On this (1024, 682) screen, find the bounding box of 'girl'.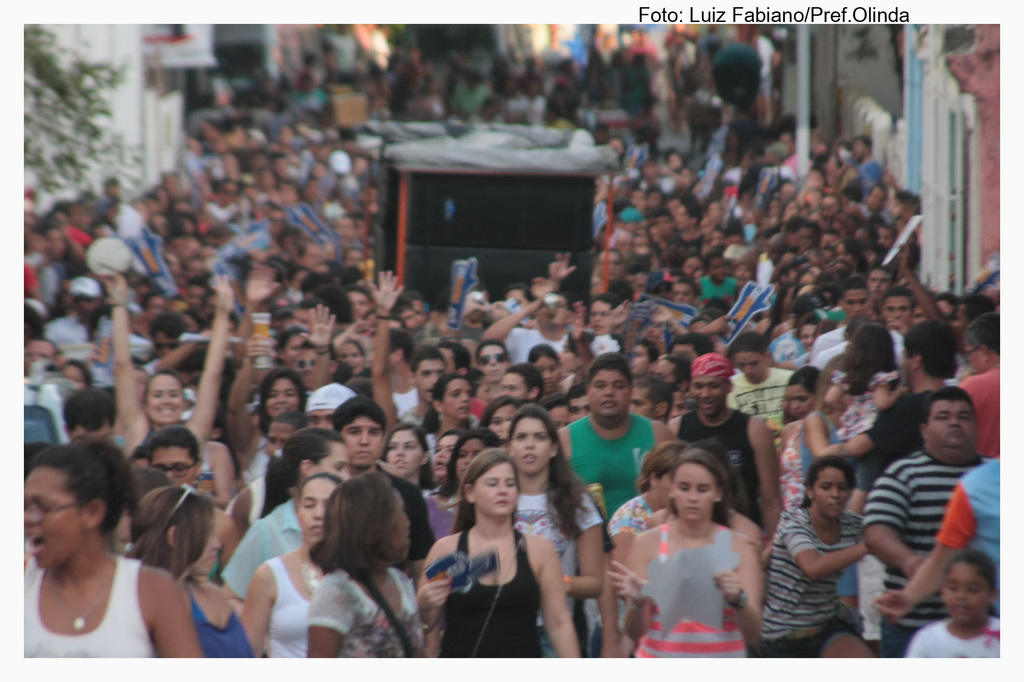
Bounding box: bbox(424, 426, 504, 543).
